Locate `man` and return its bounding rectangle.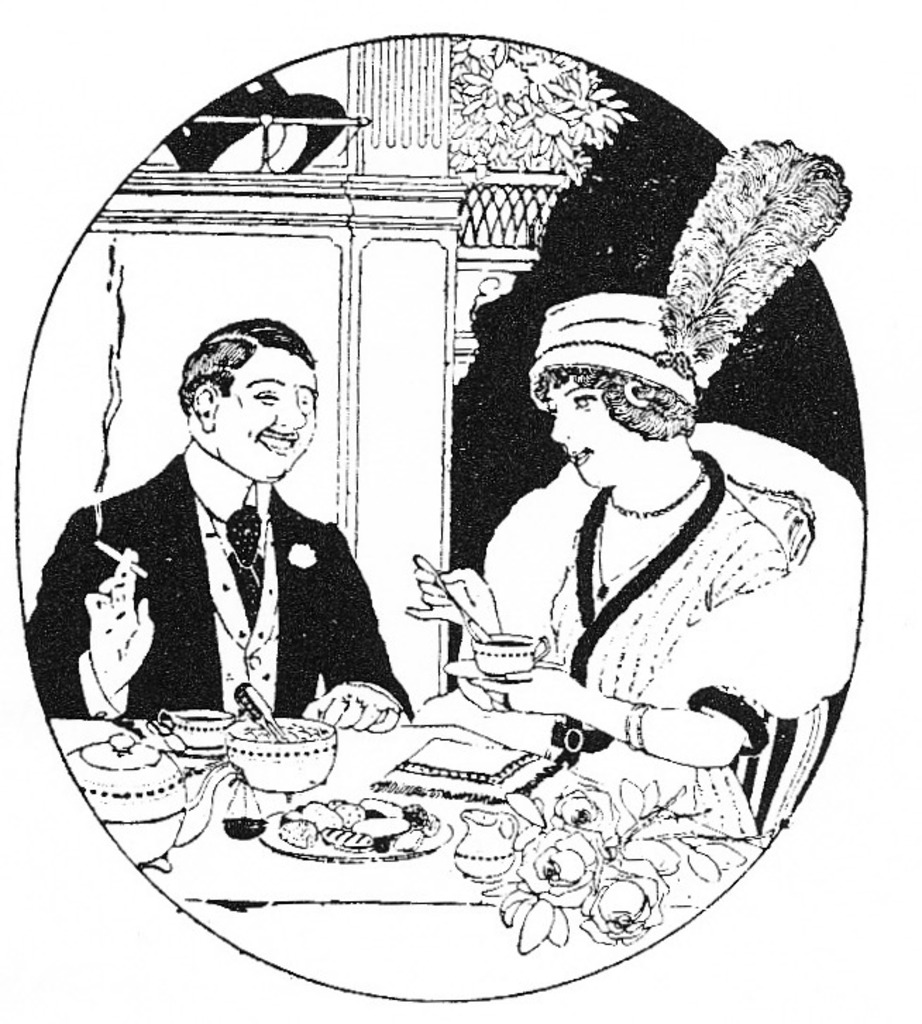
rect(16, 312, 423, 738).
